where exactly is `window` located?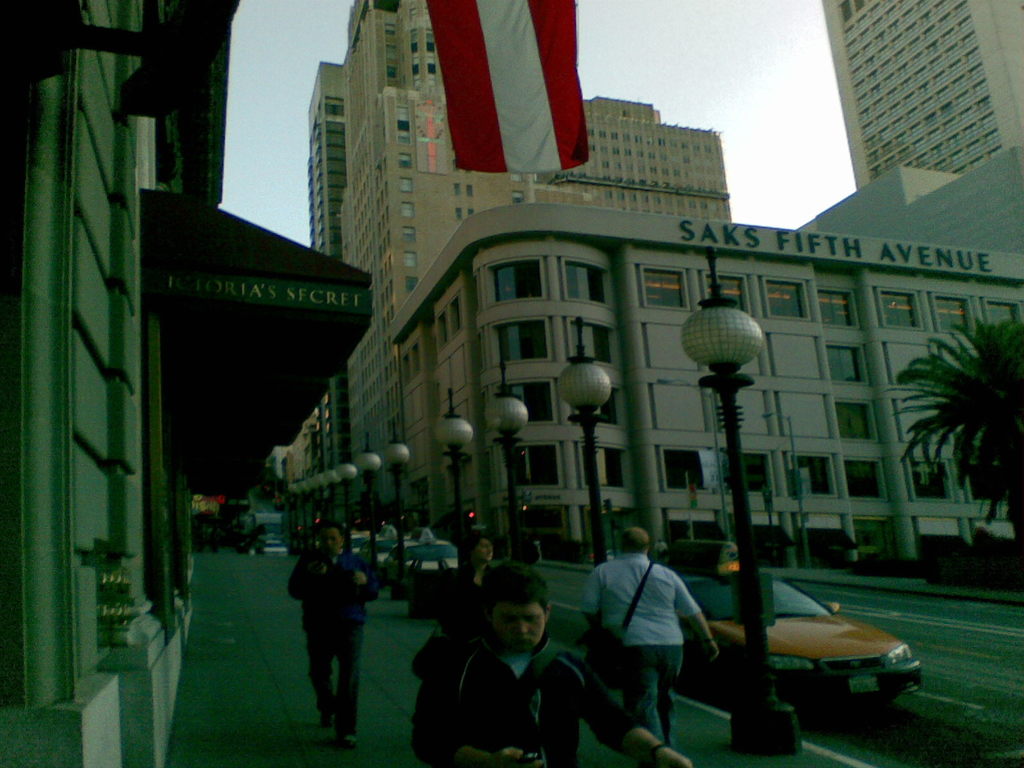
Its bounding box is bbox=[561, 259, 607, 307].
